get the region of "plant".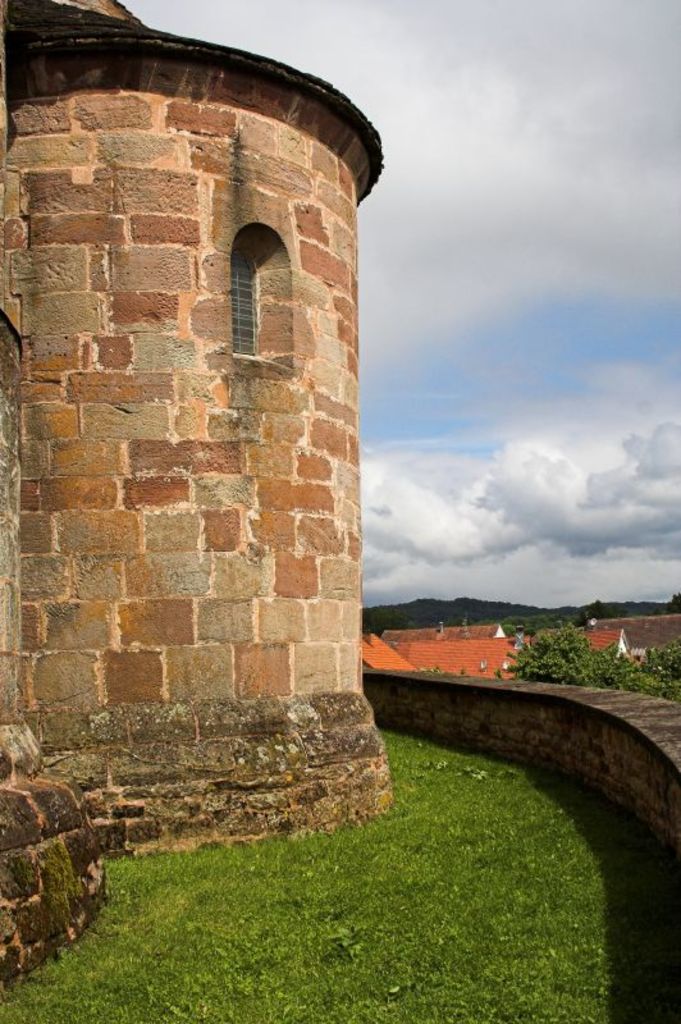
rect(597, 637, 680, 707).
